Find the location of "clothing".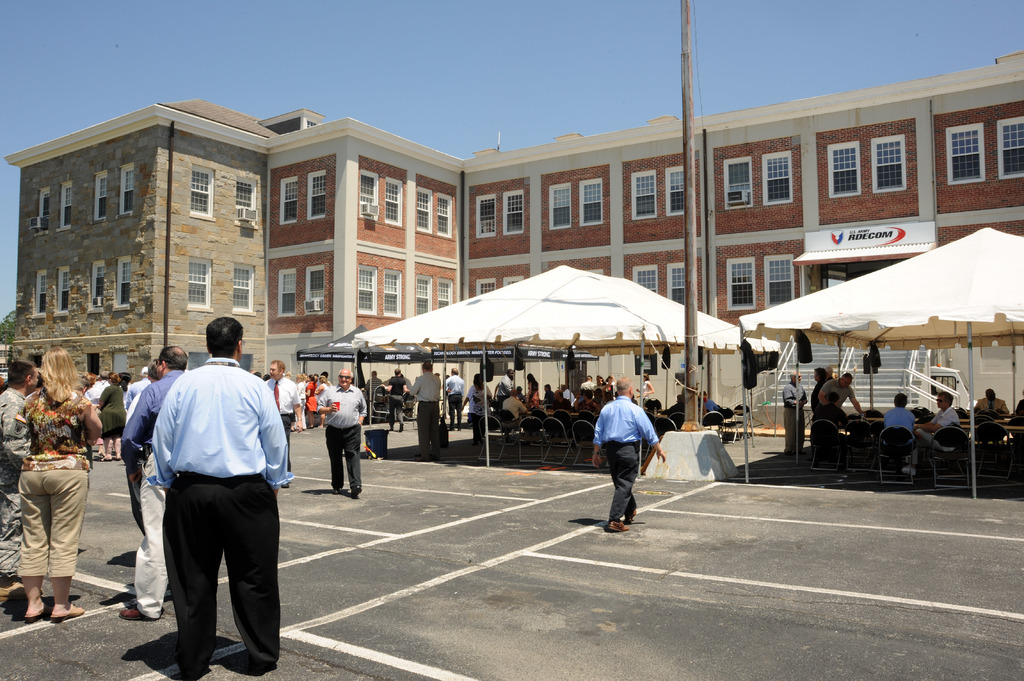
Location: 390/376/408/430.
